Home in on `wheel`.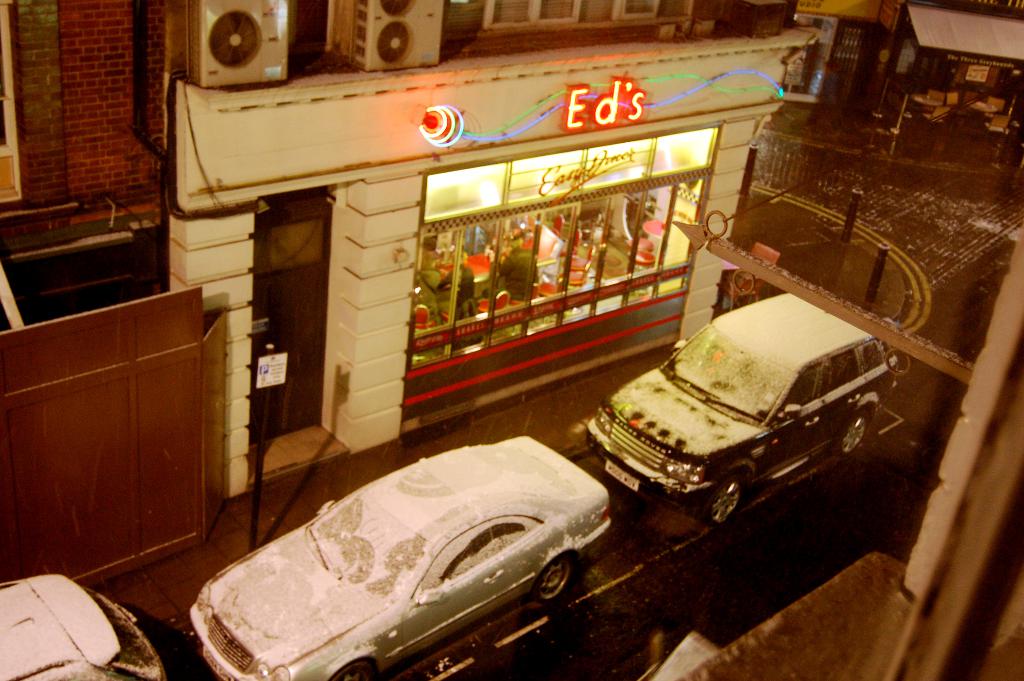
Homed in at [839, 410, 877, 455].
